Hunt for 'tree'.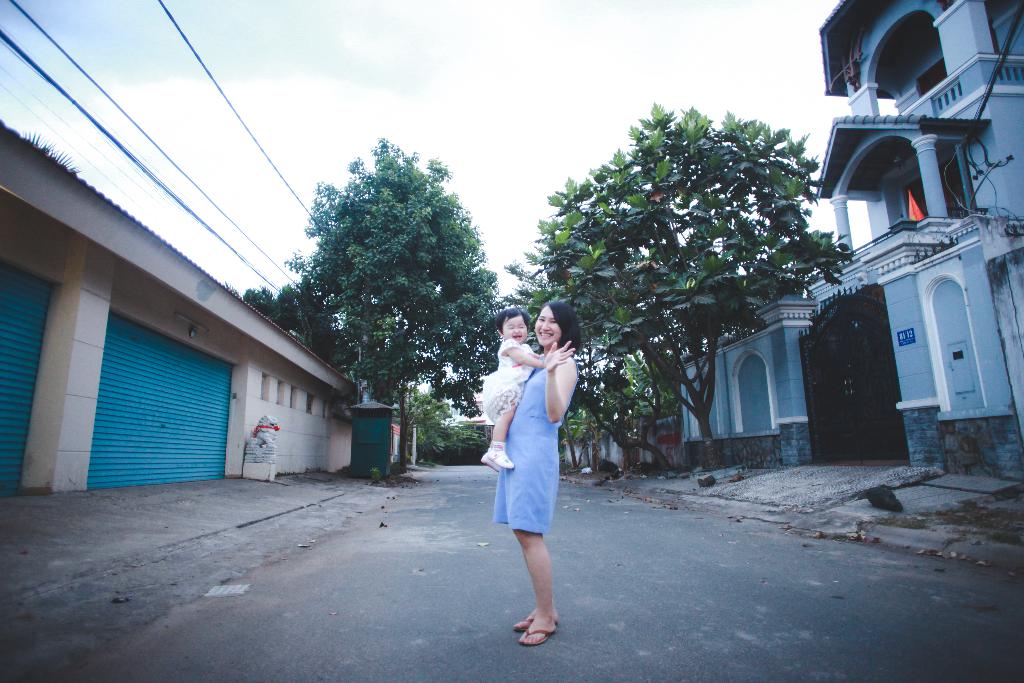
Hunted down at Rect(383, 383, 456, 462).
